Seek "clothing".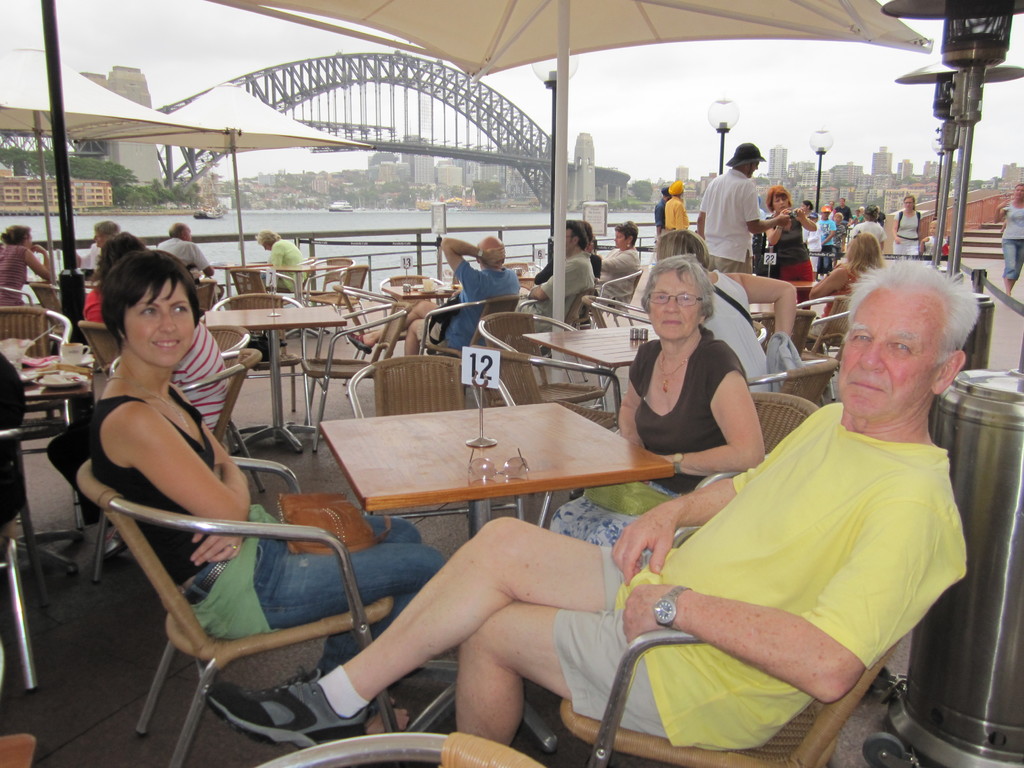
(697, 171, 761, 269).
